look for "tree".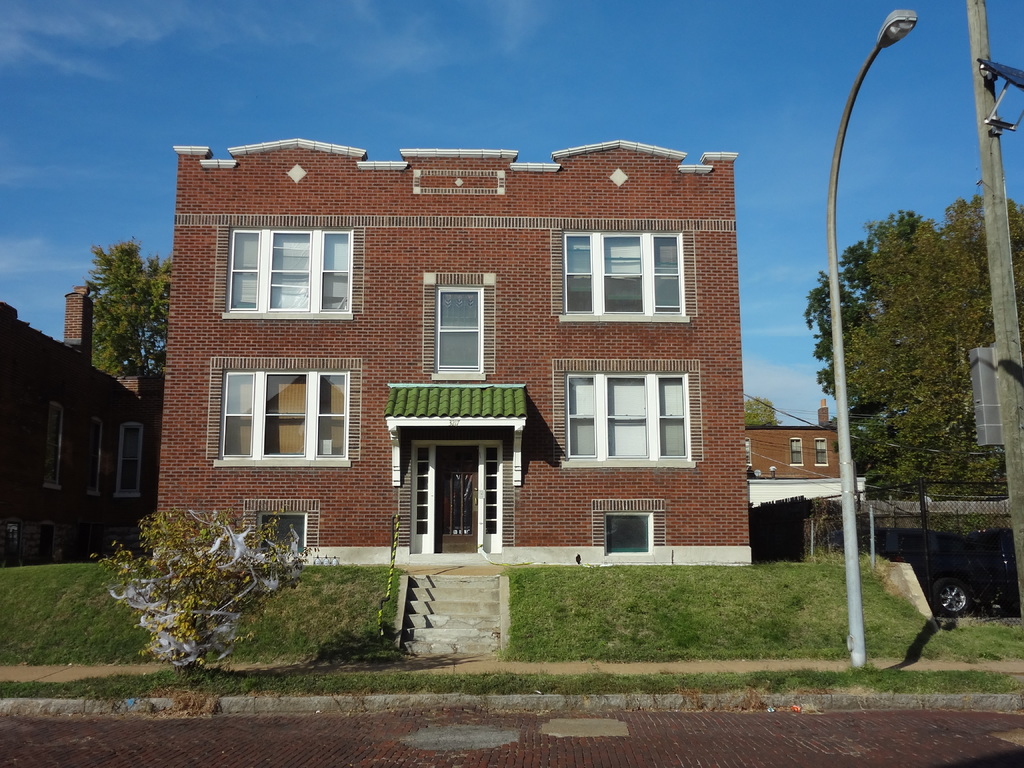
Found: 744, 394, 783, 428.
